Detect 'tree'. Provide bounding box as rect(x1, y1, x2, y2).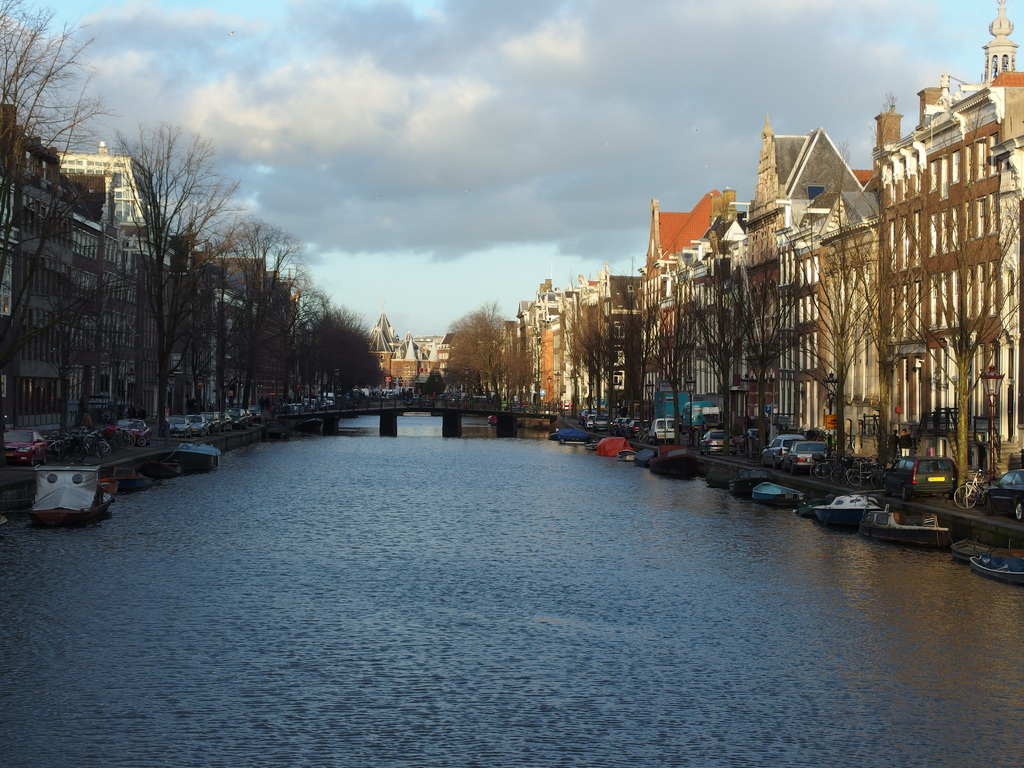
rect(211, 219, 312, 415).
